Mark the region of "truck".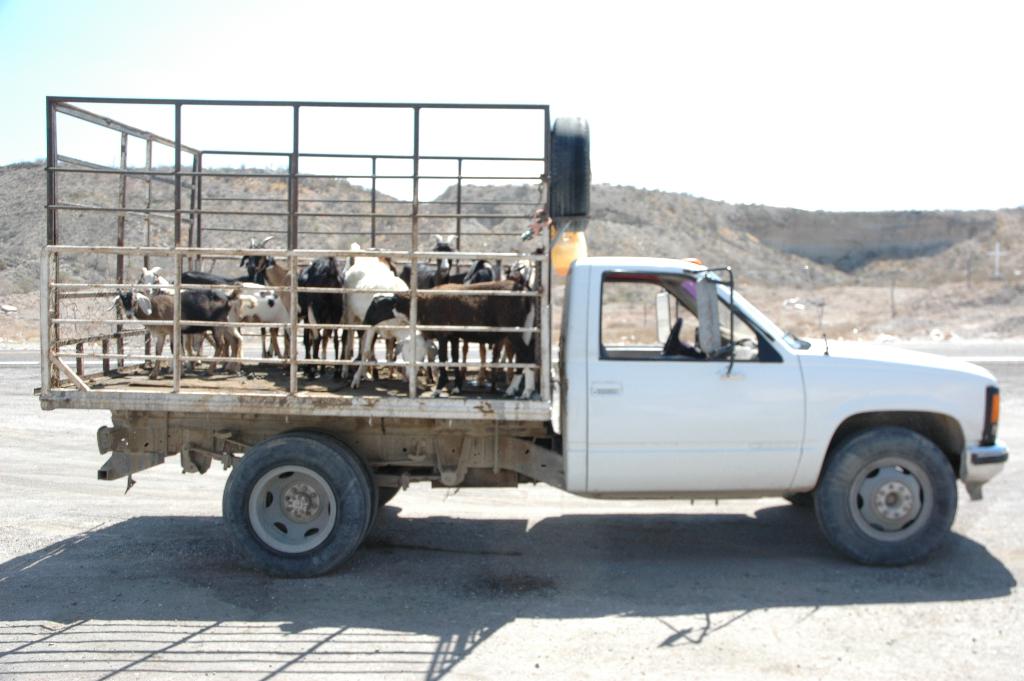
Region: bbox(8, 137, 991, 578).
